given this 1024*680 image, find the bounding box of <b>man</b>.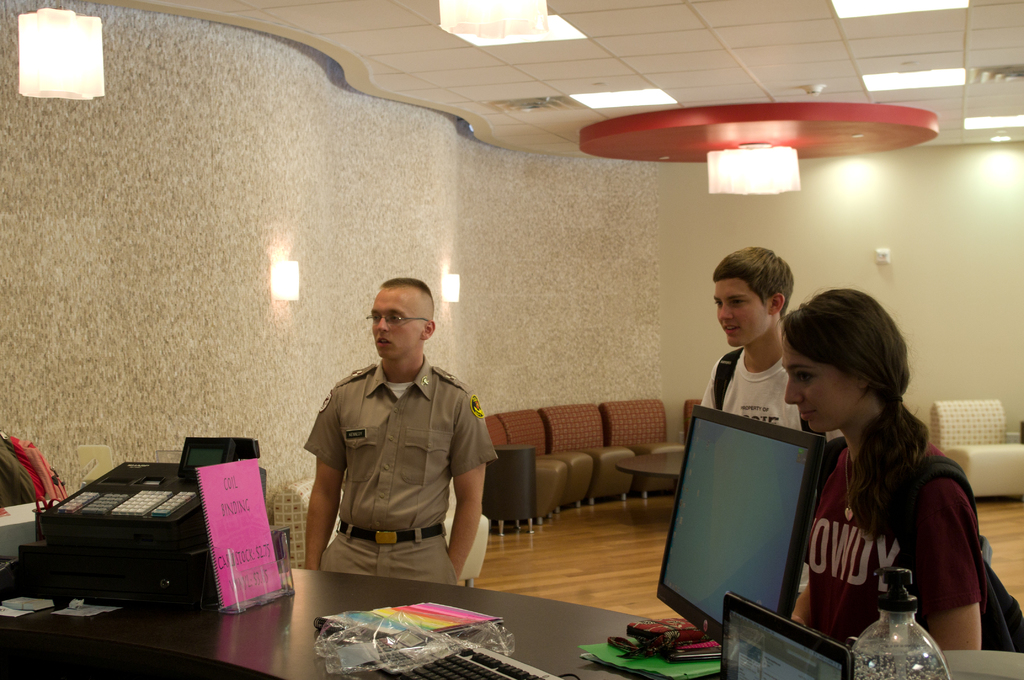
303, 279, 509, 608.
